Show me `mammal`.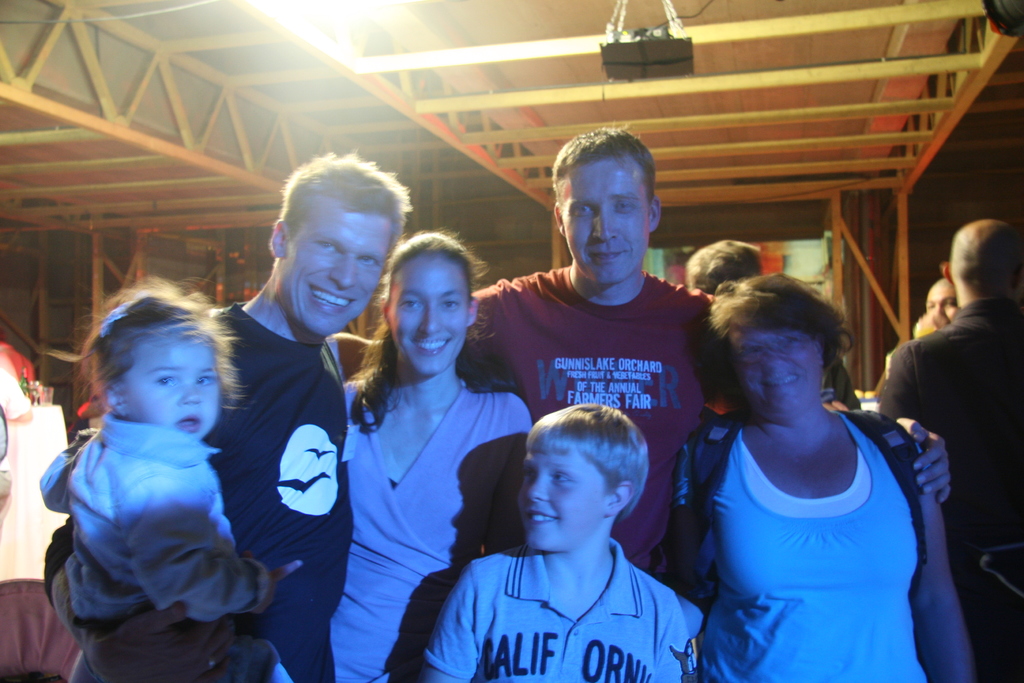
`mammal` is here: [left=416, top=404, right=696, bottom=682].
